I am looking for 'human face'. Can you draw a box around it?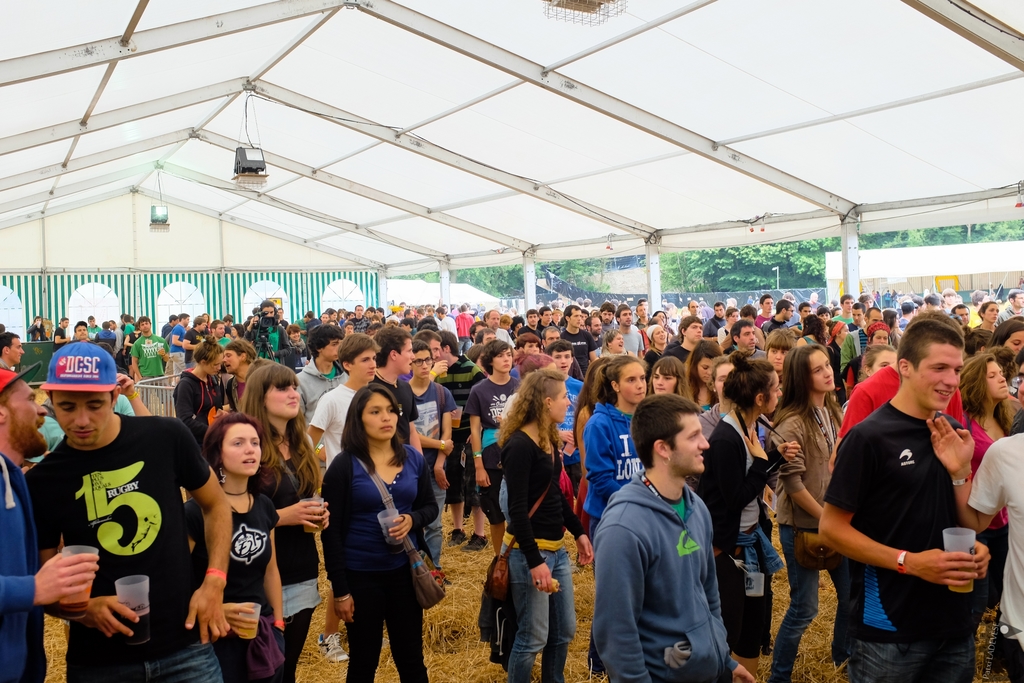
Sure, the bounding box is 952/309/969/324.
